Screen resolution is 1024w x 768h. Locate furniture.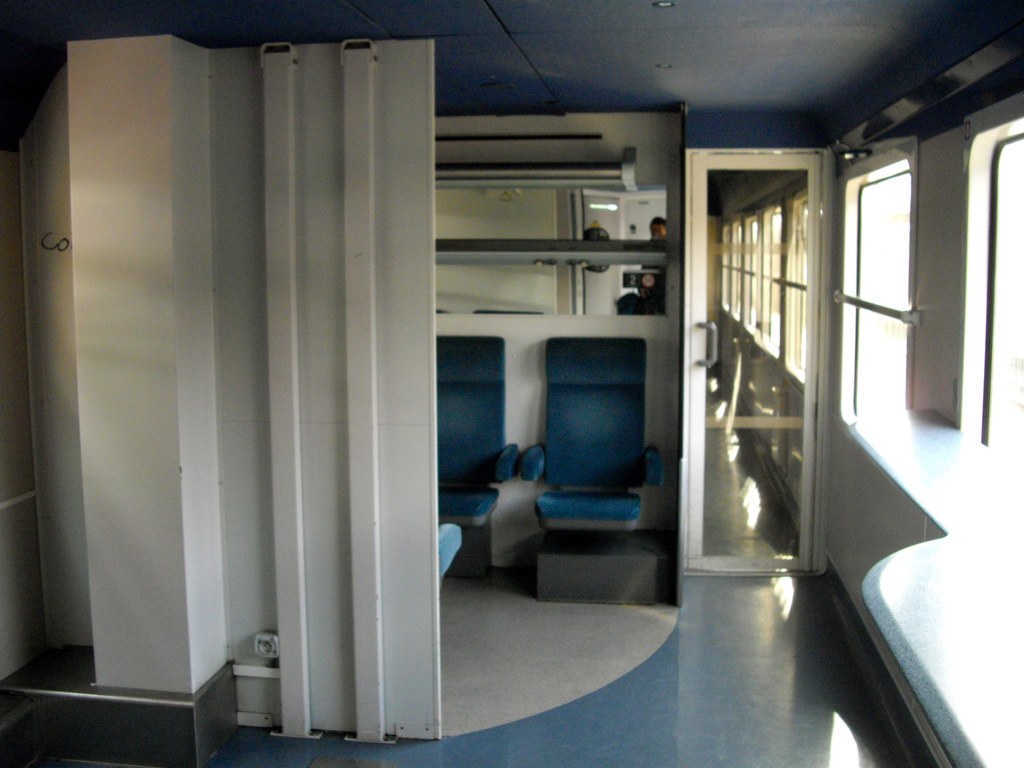
(left=521, top=335, right=662, bottom=534).
